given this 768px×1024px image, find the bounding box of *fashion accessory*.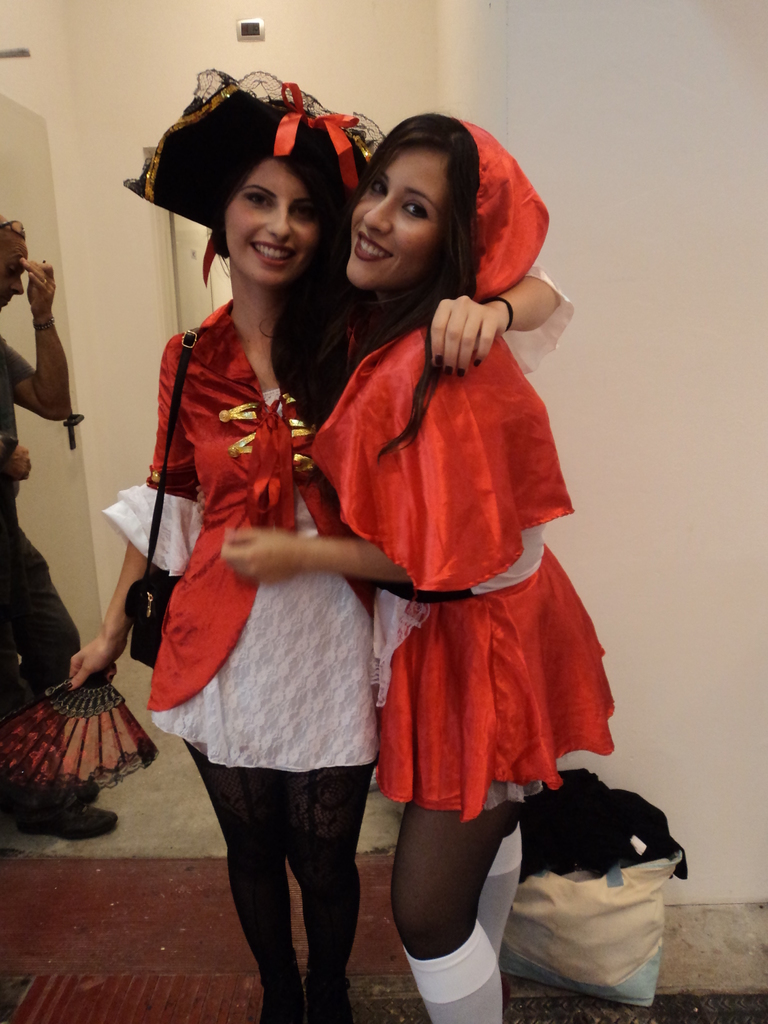
box(0, 670, 161, 794).
